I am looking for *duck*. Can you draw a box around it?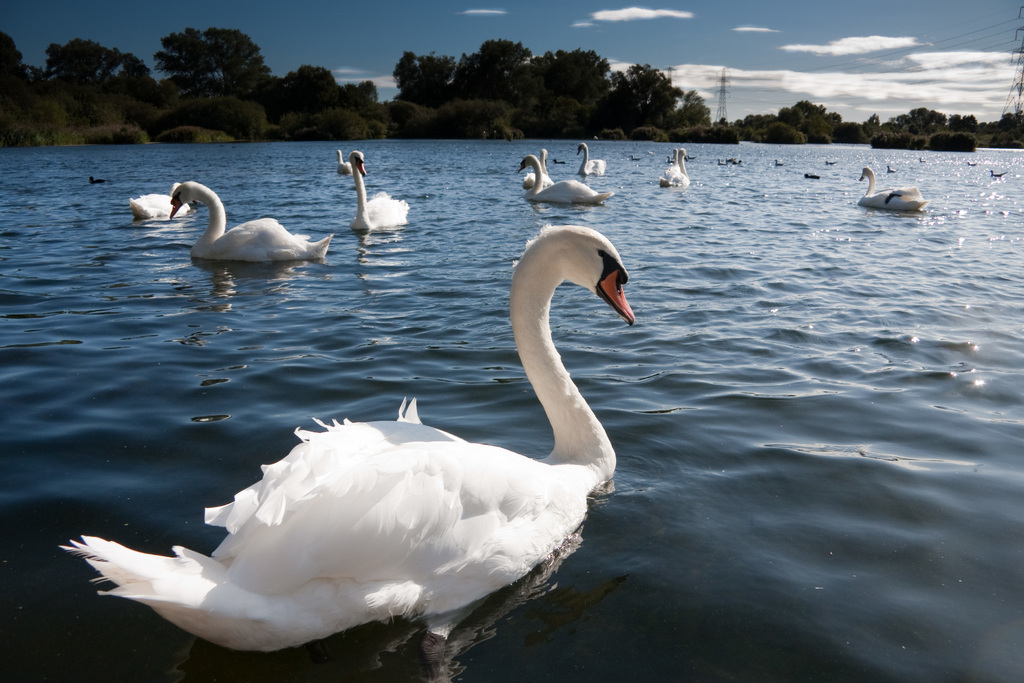
Sure, the bounding box is l=855, t=162, r=929, b=215.
